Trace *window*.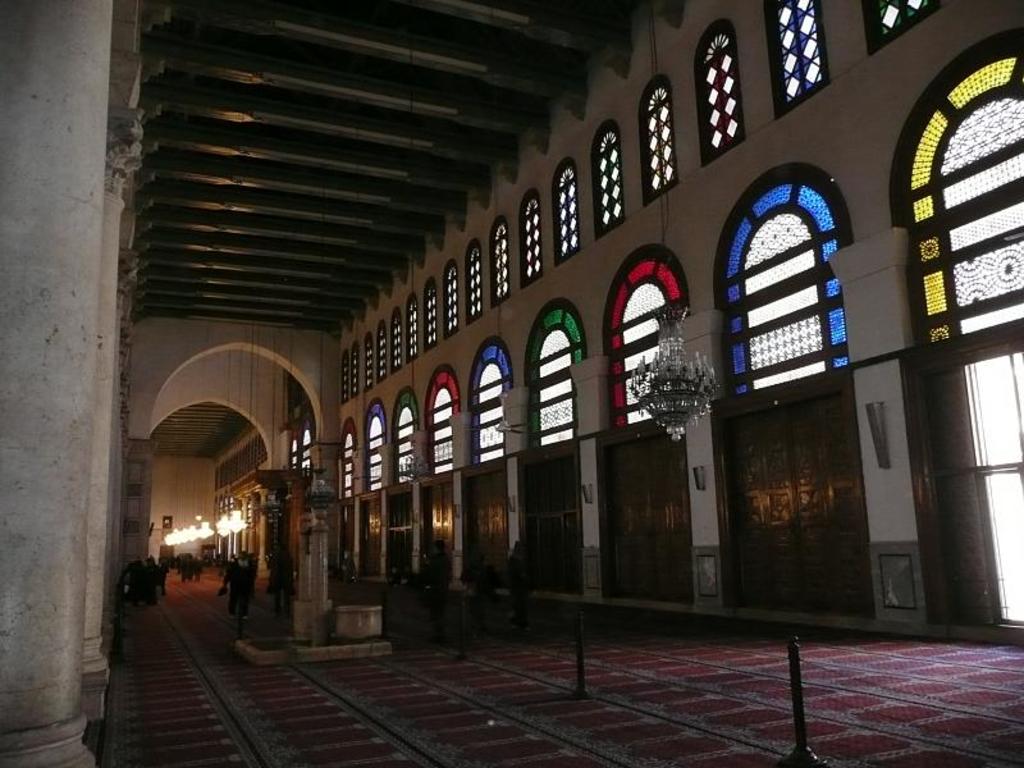
Traced to [535, 298, 585, 448].
